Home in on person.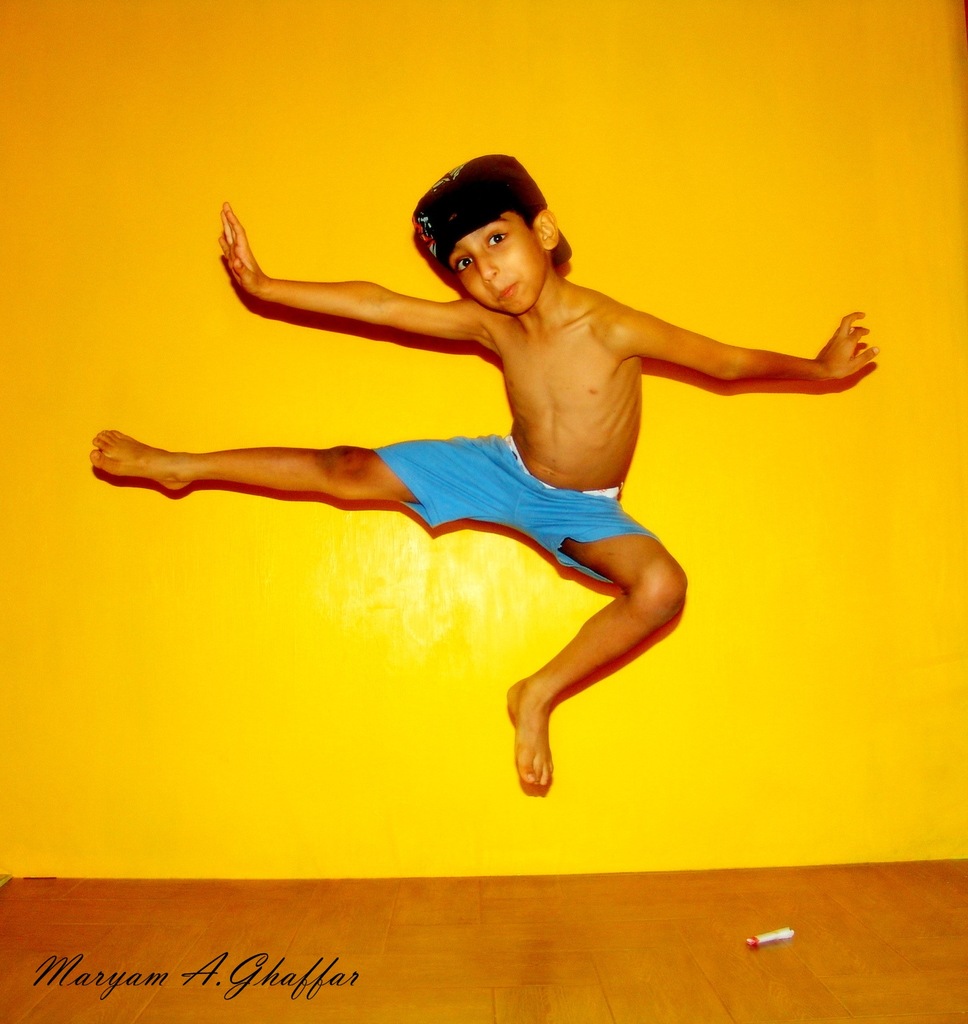
Homed in at l=163, t=156, r=878, b=840.
